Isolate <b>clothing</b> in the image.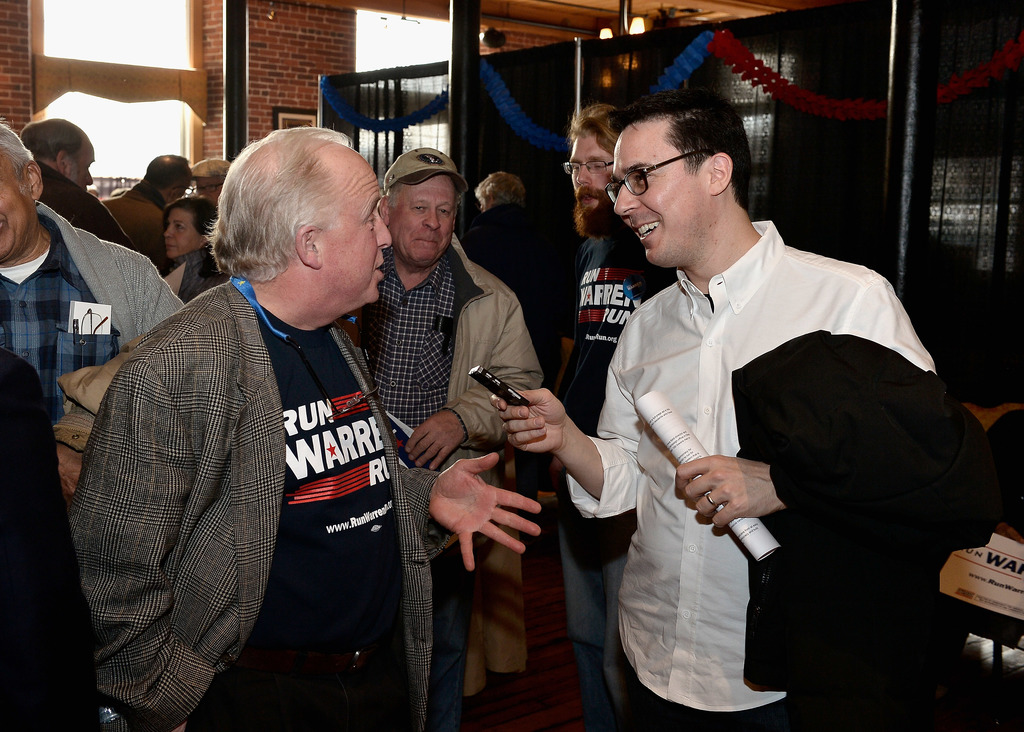
Isolated region: [x1=0, y1=196, x2=189, y2=411].
